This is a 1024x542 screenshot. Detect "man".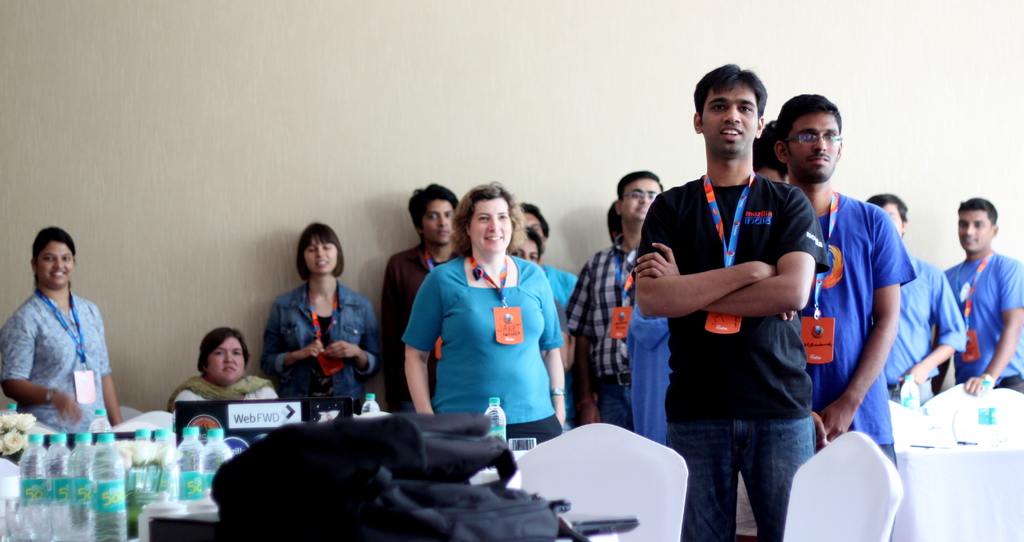
detection(927, 183, 1023, 396).
